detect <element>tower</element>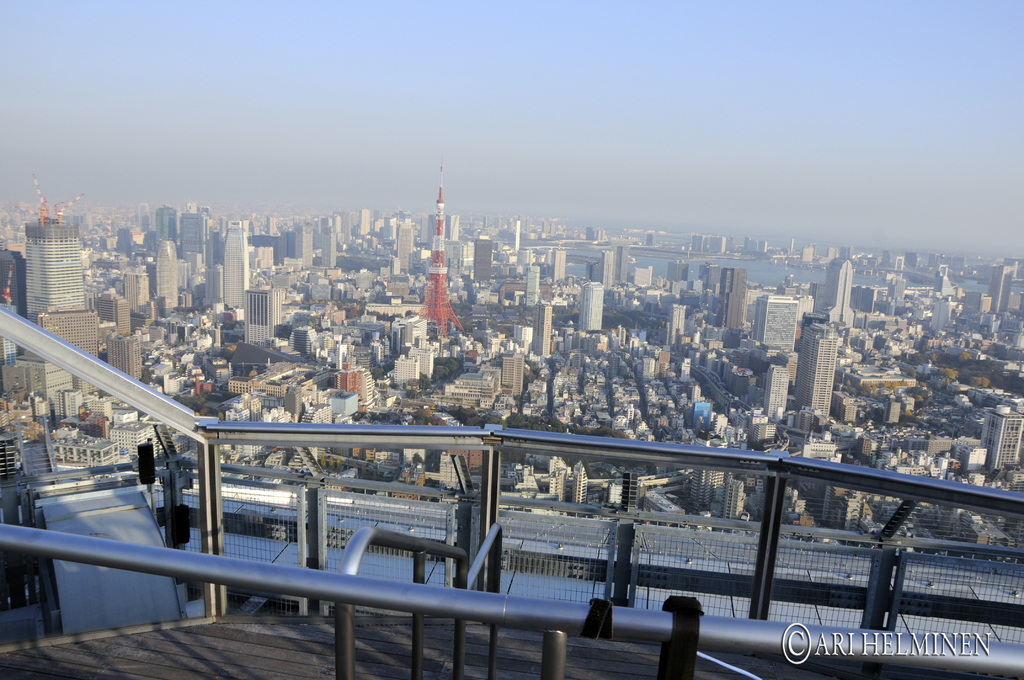
714:266:751:335
